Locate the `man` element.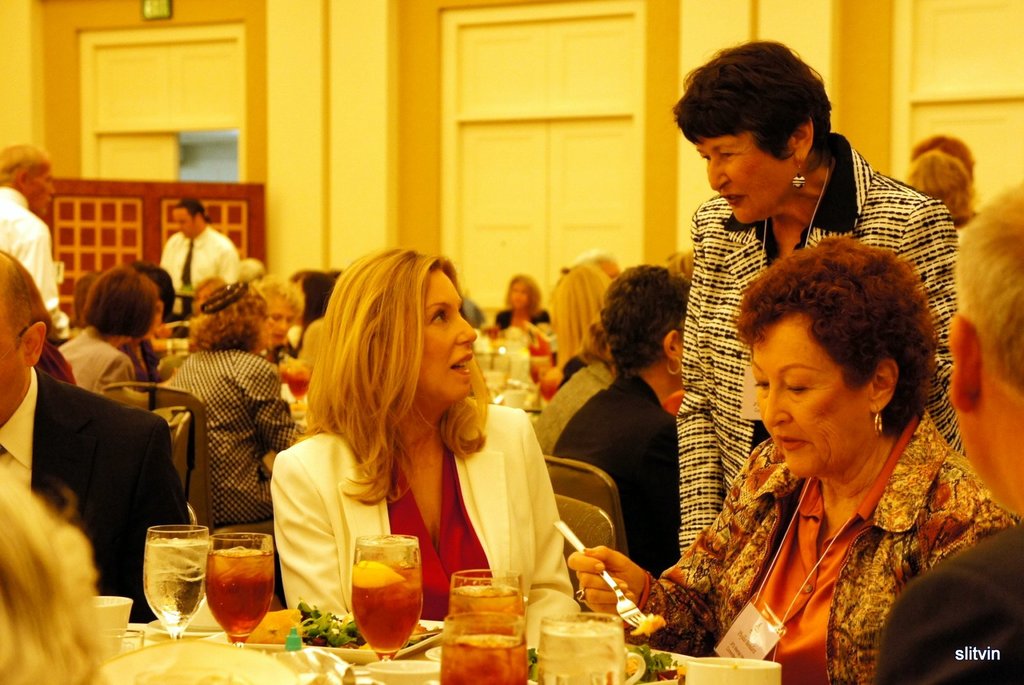
Element bbox: (left=152, top=194, right=246, bottom=321).
